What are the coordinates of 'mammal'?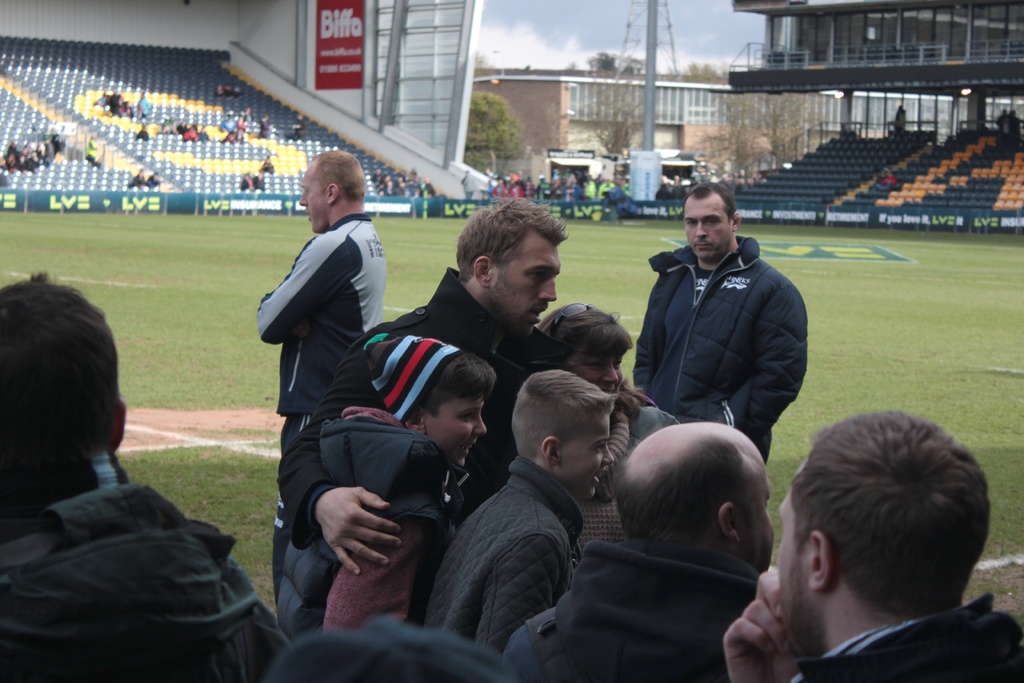
[147,167,164,186].
